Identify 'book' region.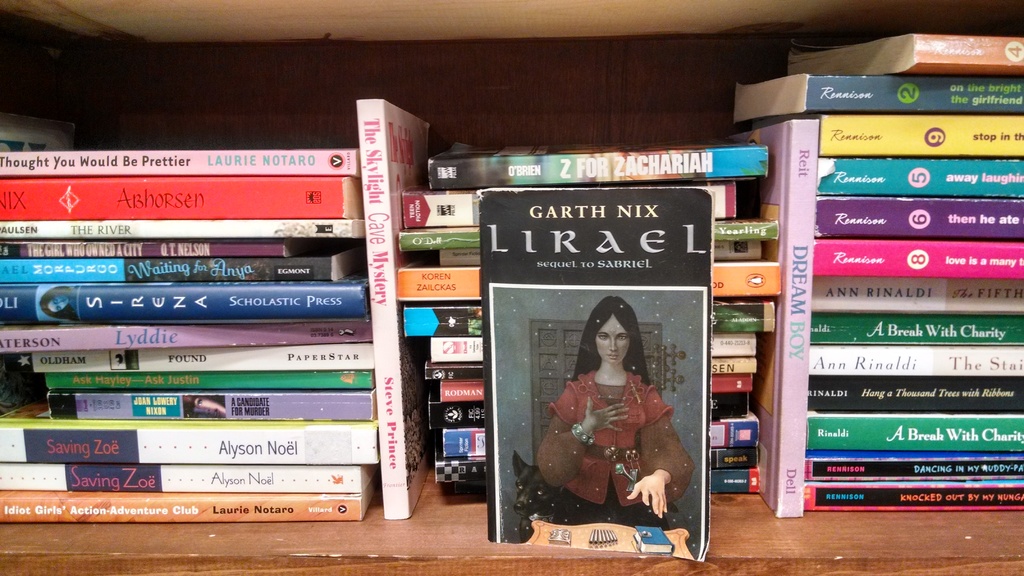
Region: [left=354, top=99, right=435, bottom=524].
